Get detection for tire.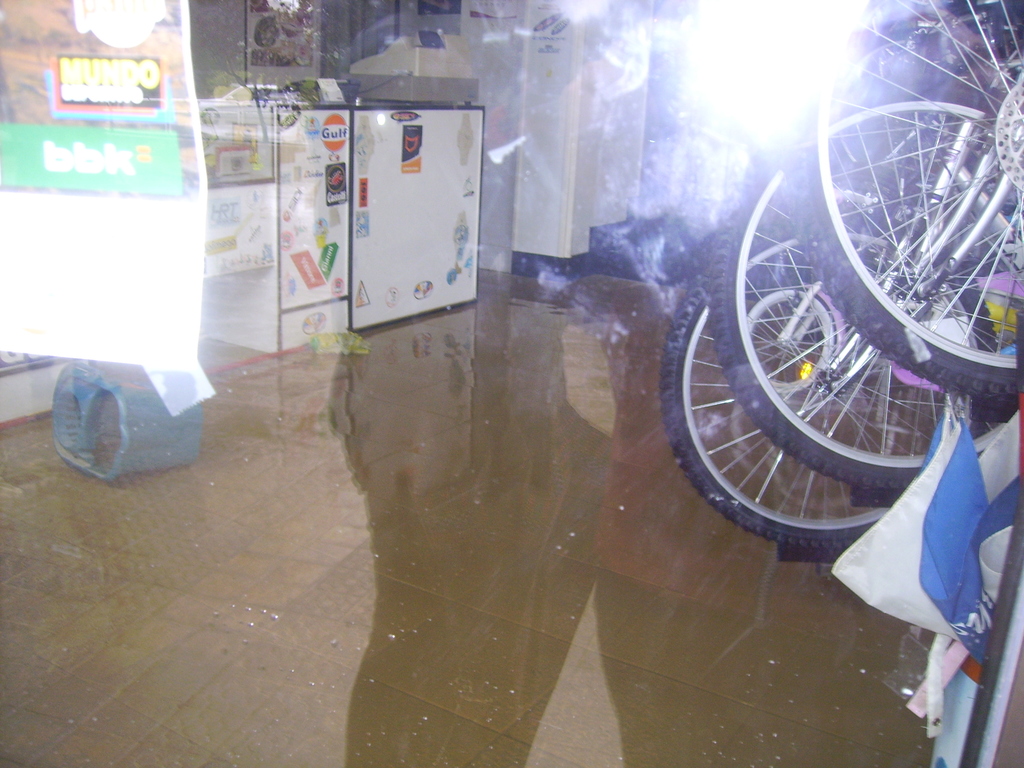
Detection: {"x1": 657, "y1": 273, "x2": 900, "y2": 558}.
